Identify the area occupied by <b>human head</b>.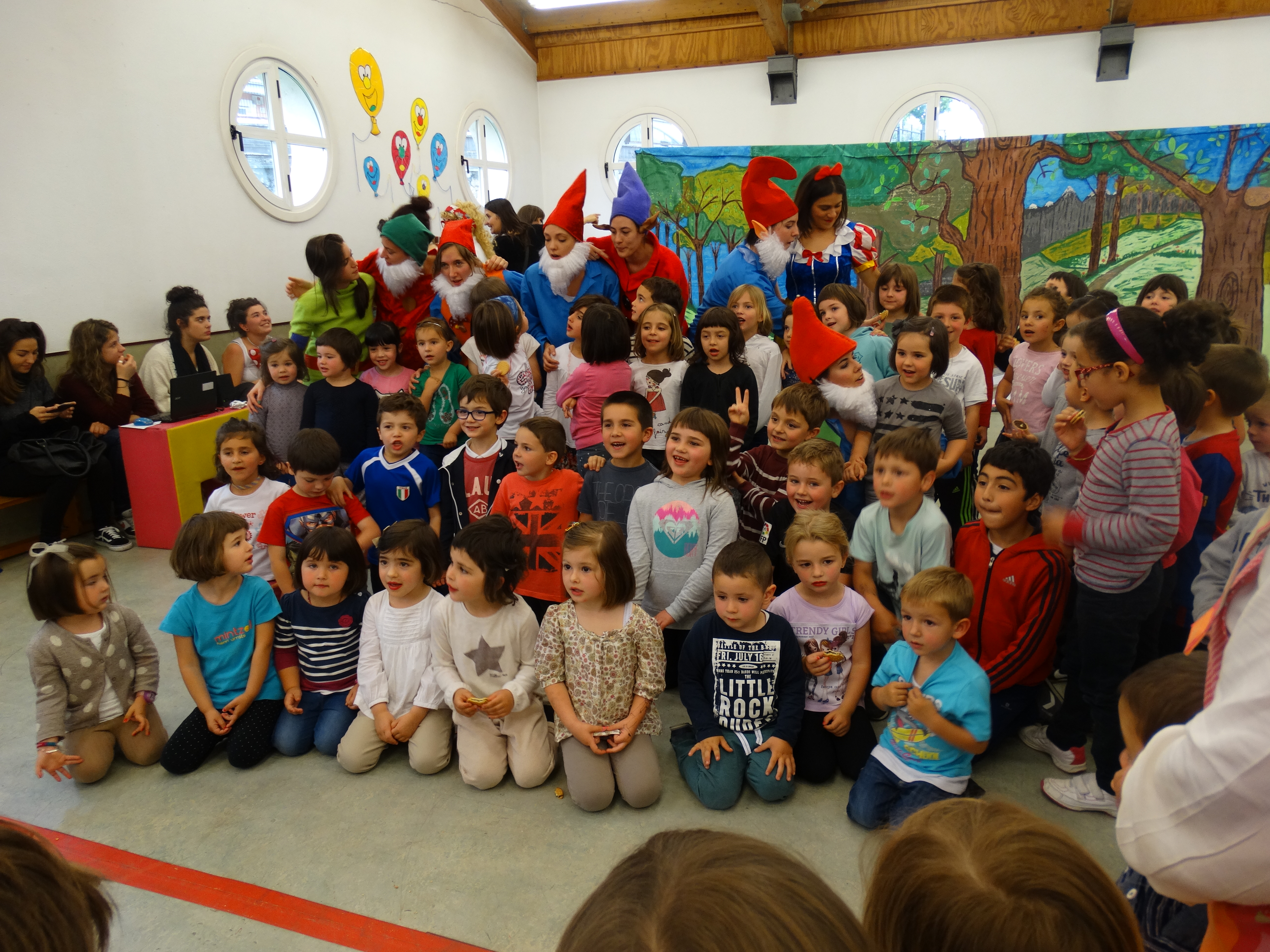
Area: <bbox>90, 78, 98, 91</bbox>.
